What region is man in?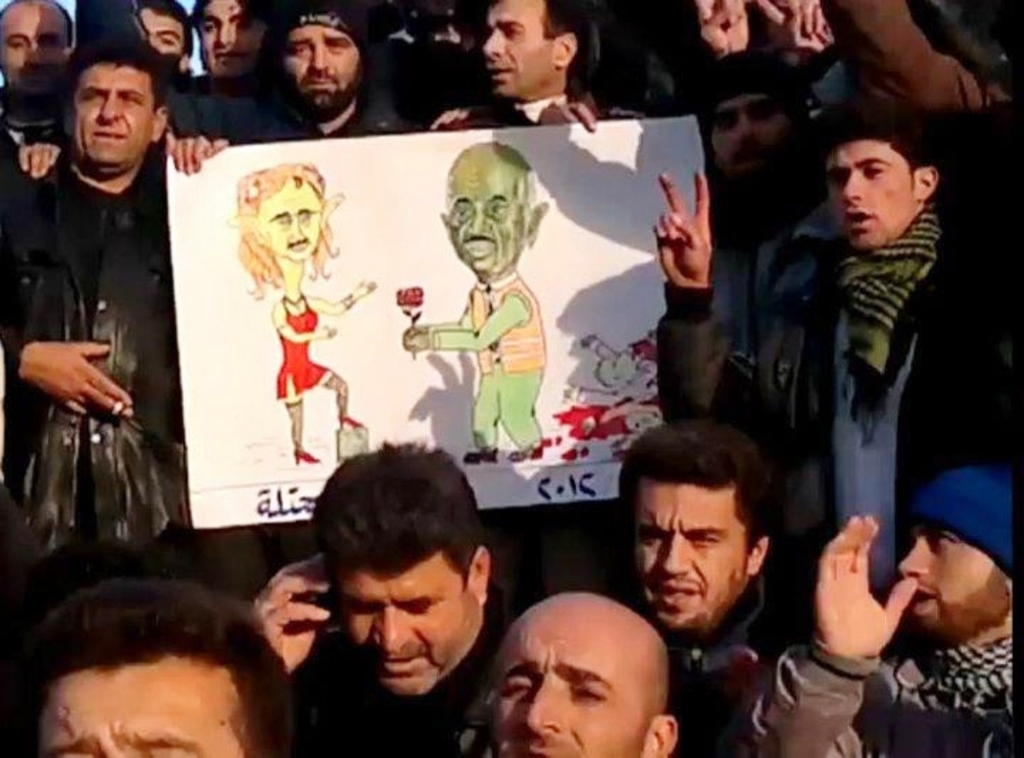
Rect(649, 78, 1023, 650).
